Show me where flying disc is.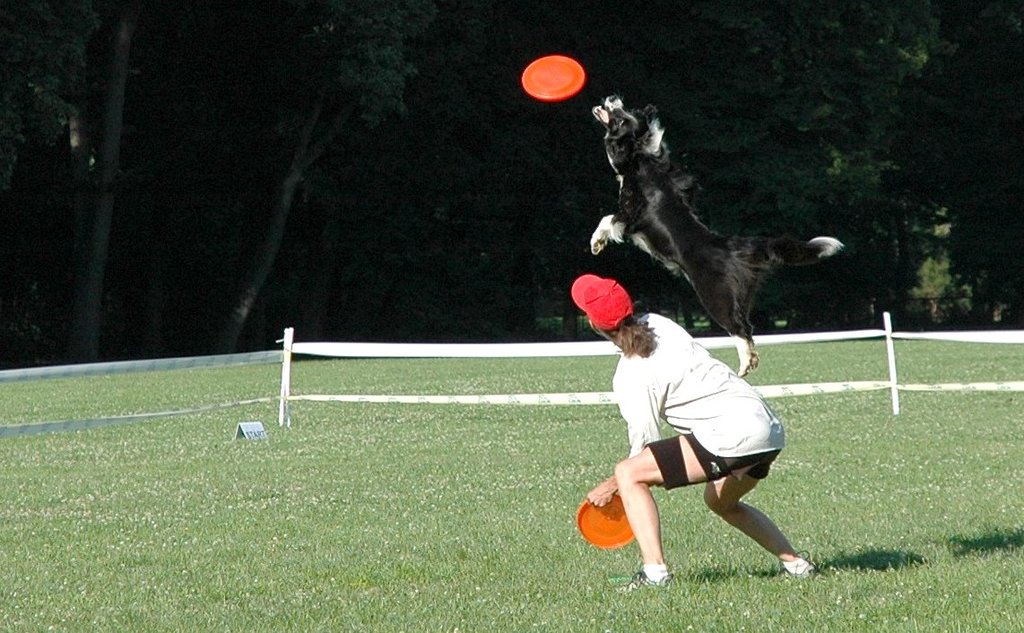
flying disc is at left=521, top=56, right=586, bottom=101.
